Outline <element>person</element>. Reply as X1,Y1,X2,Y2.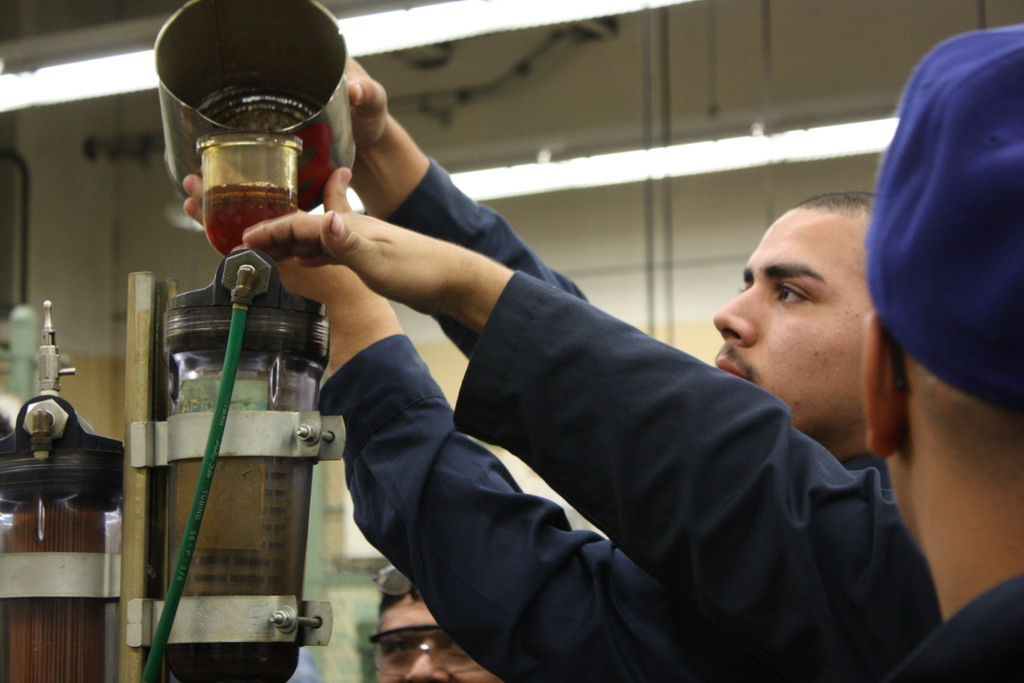
364,562,505,682.
